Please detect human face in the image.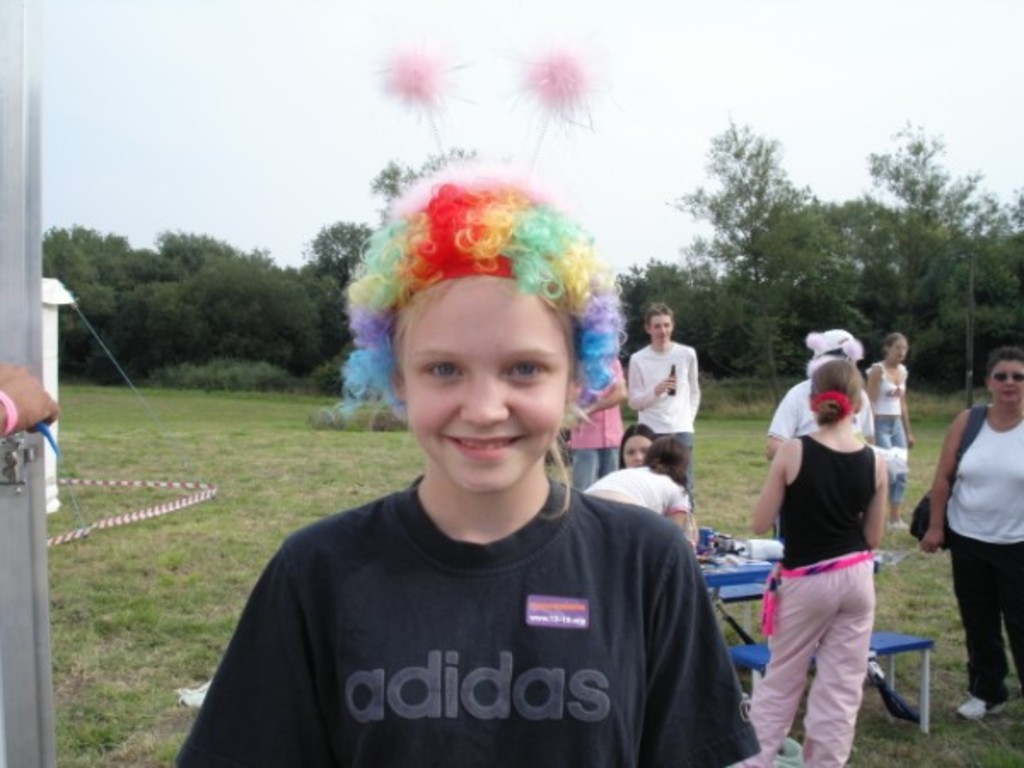
(401,273,570,486).
